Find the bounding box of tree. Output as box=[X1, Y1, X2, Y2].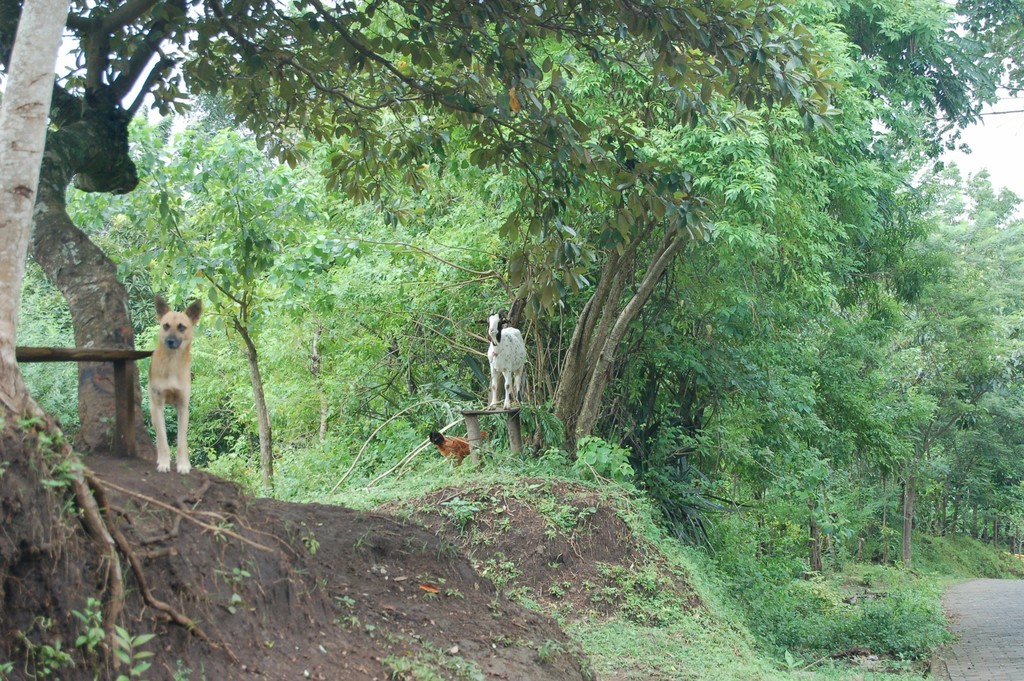
box=[755, 109, 945, 613].
